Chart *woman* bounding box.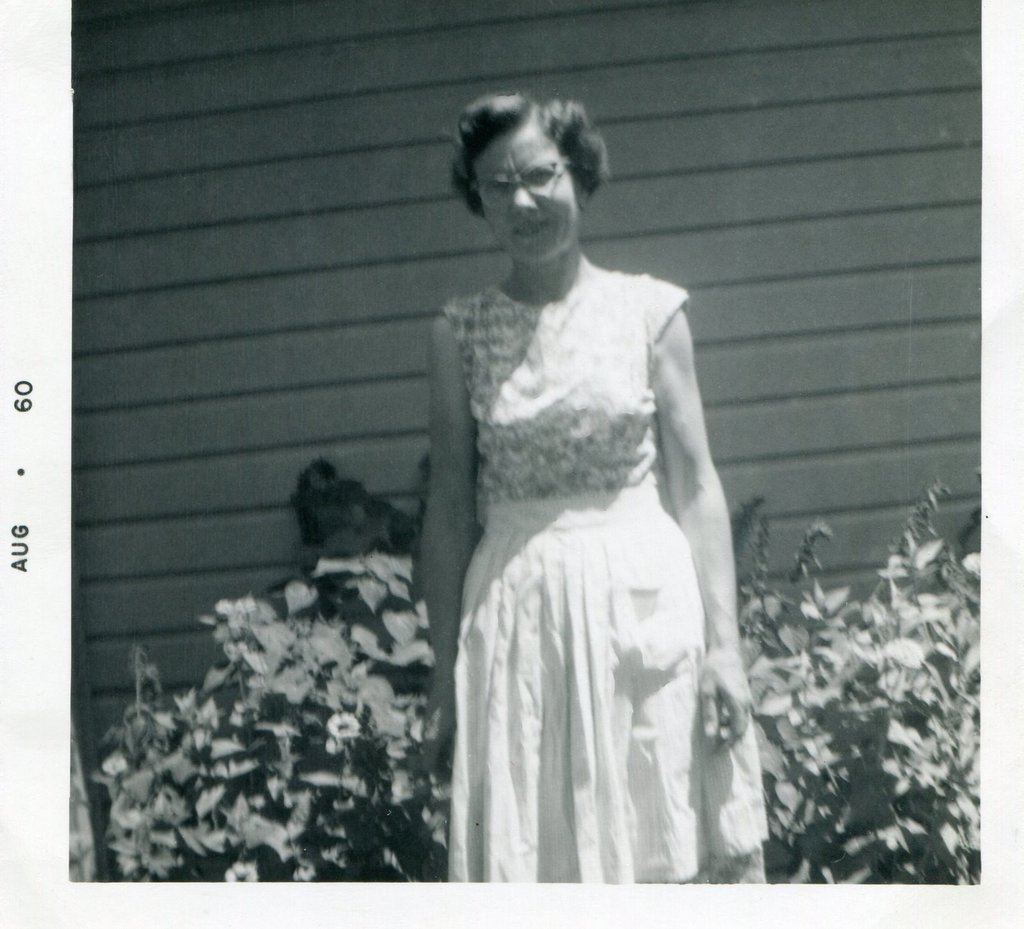
Charted: (418, 86, 770, 899).
